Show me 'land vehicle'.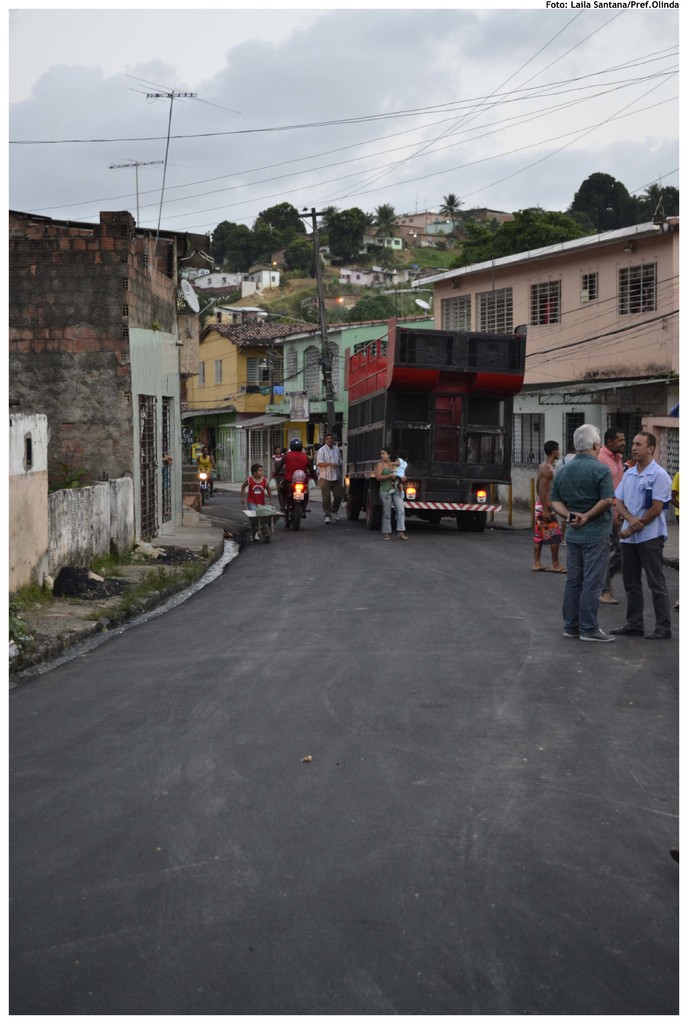
'land vehicle' is here: [342, 314, 527, 532].
